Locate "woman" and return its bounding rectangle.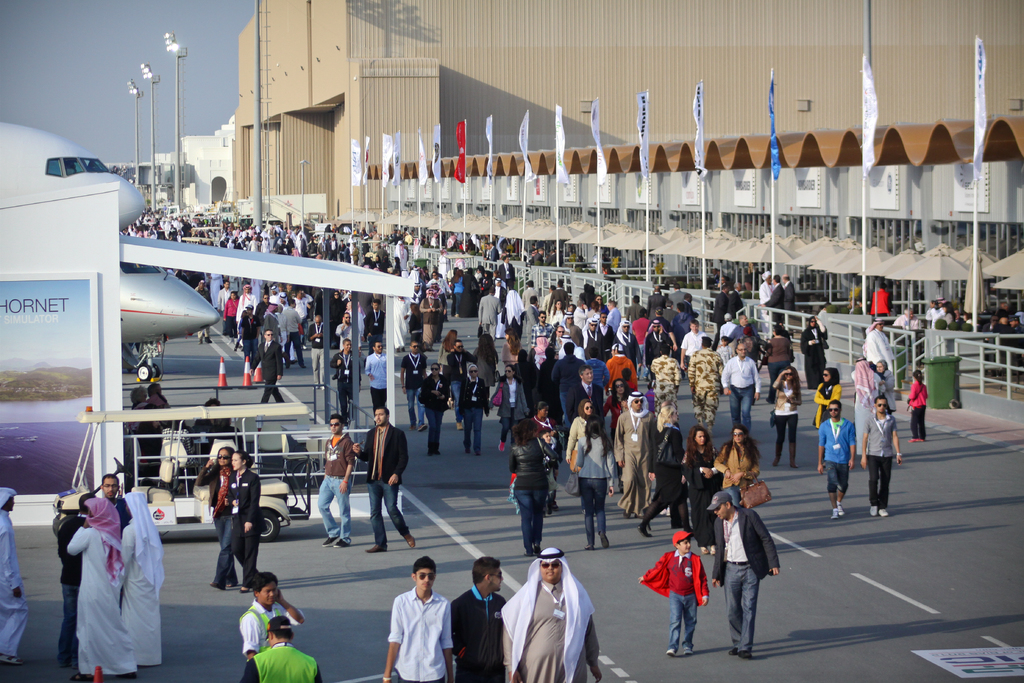
crop(572, 419, 621, 554).
